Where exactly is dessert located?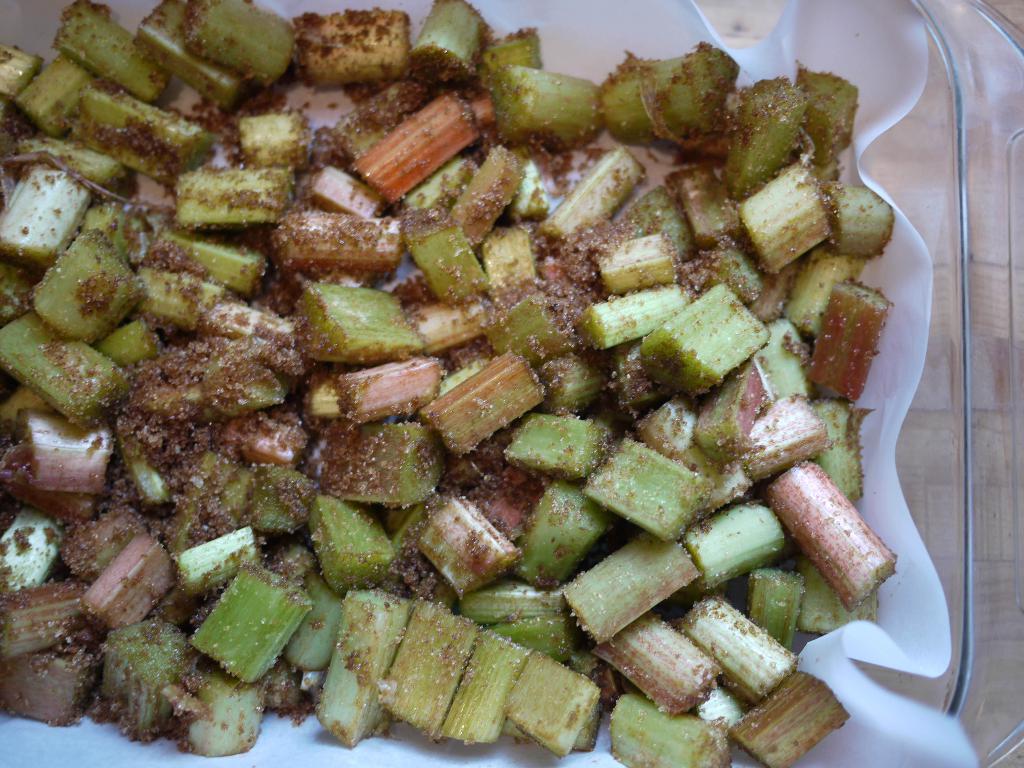
Its bounding box is Rect(515, 497, 584, 581).
